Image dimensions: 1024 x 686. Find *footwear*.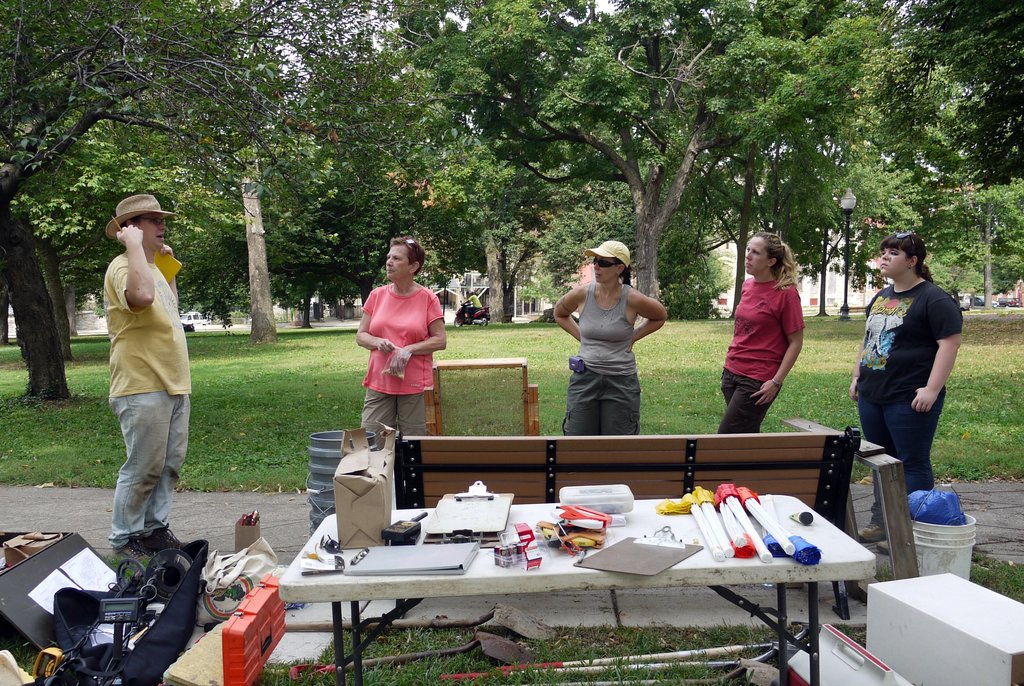
875,539,893,559.
